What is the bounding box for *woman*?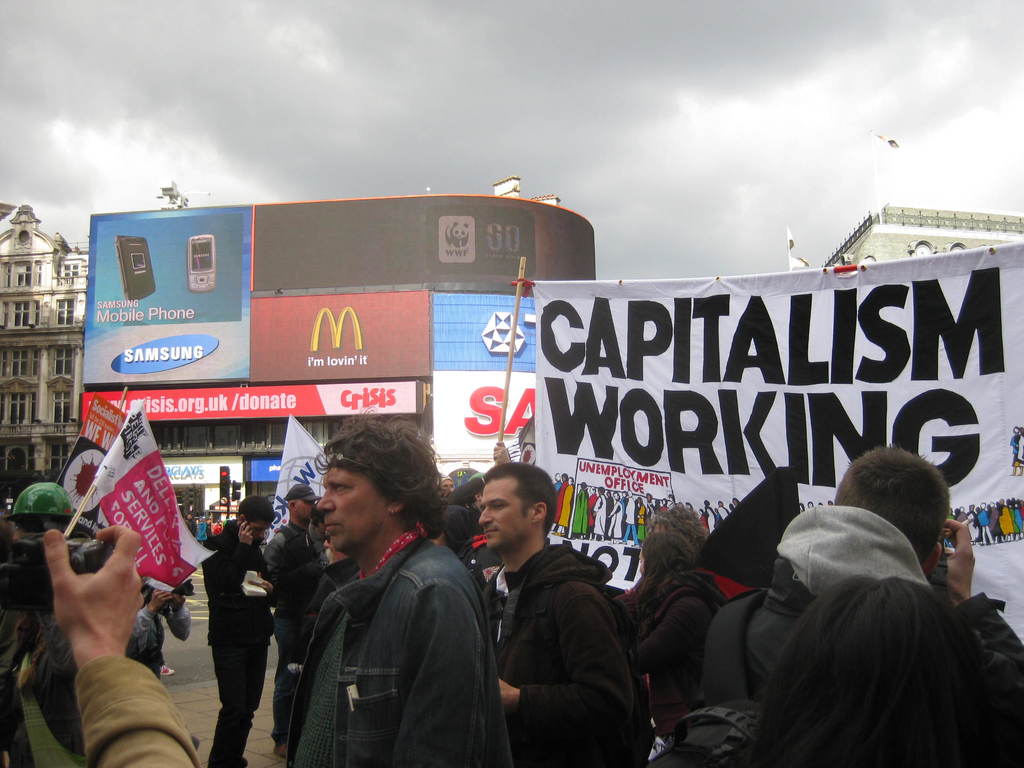
box=[659, 502, 742, 600].
